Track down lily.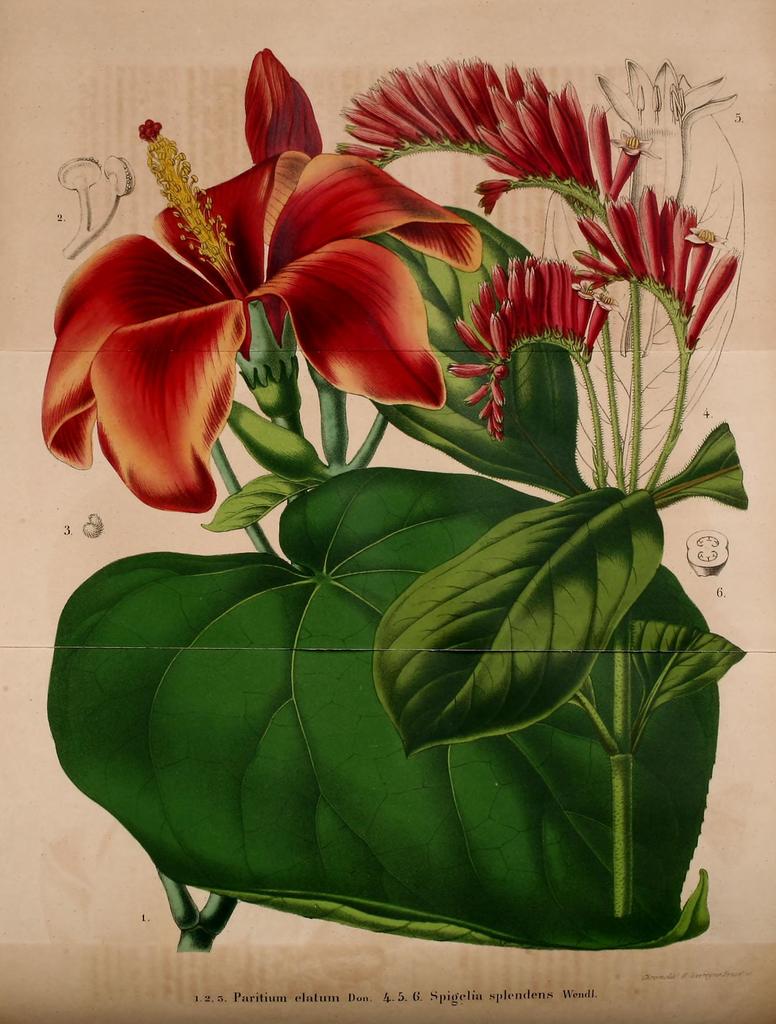
Tracked to crop(240, 48, 317, 162).
